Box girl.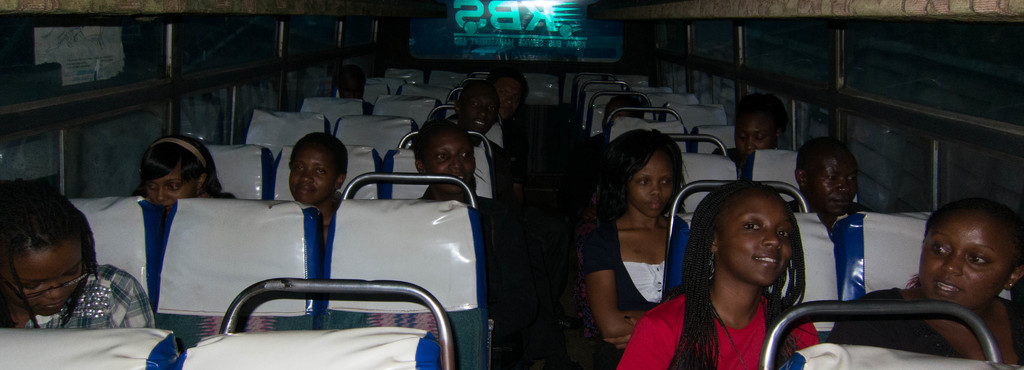
{"left": 138, "top": 127, "right": 239, "bottom": 219}.
